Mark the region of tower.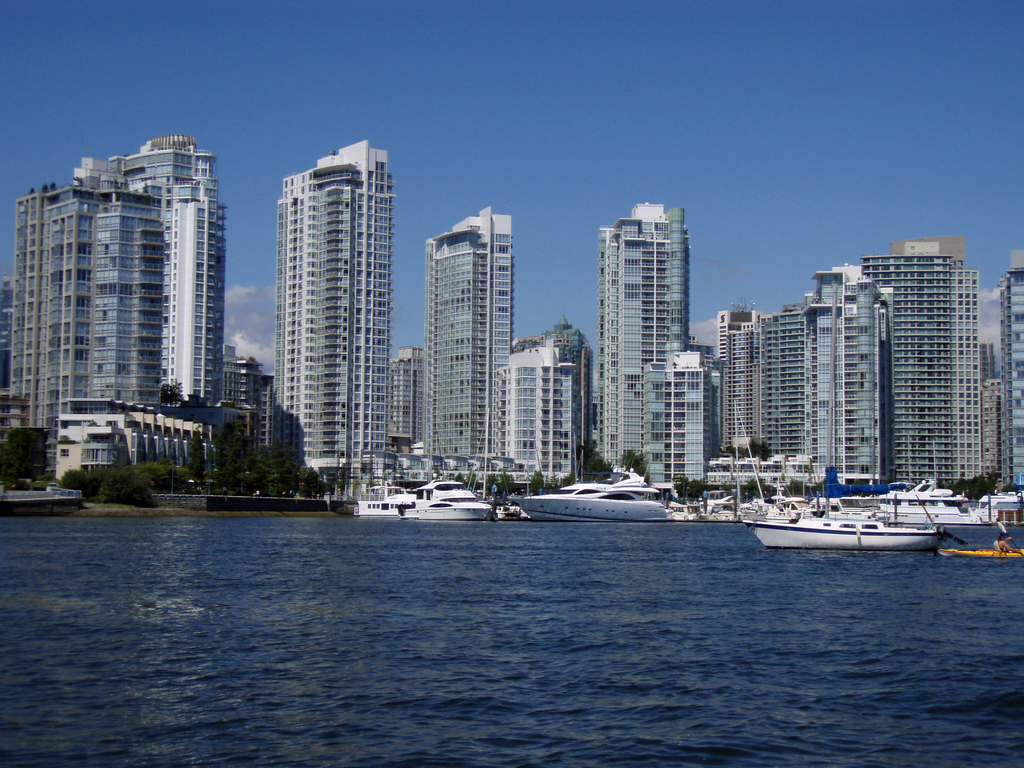
Region: detection(603, 204, 689, 476).
